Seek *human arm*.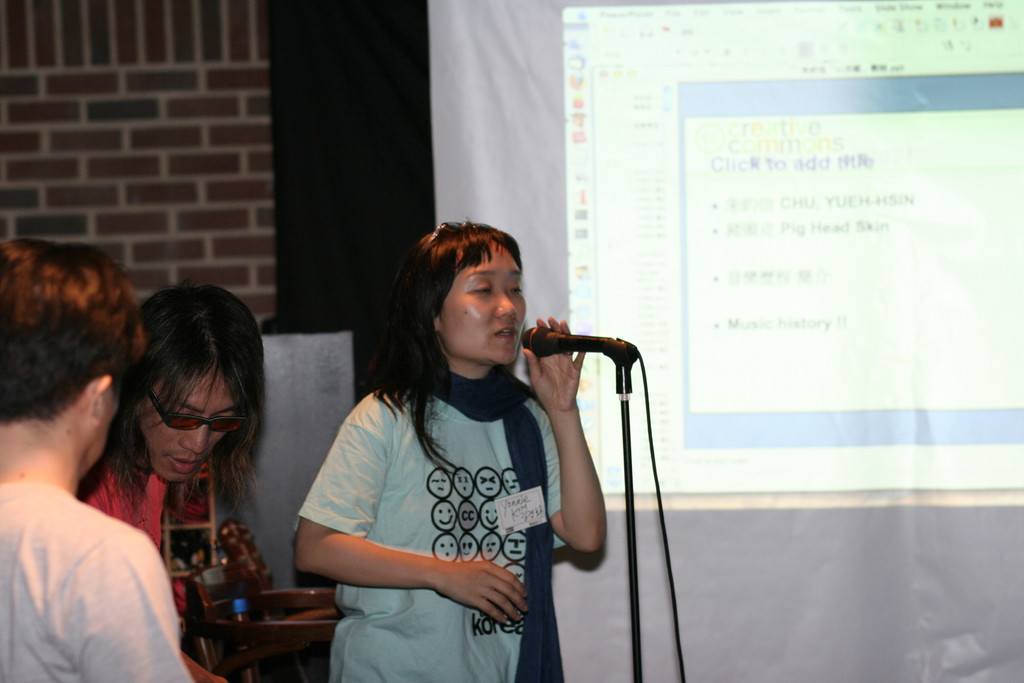
pyautogui.locateOnScreen(35, 518, 197, 682).
